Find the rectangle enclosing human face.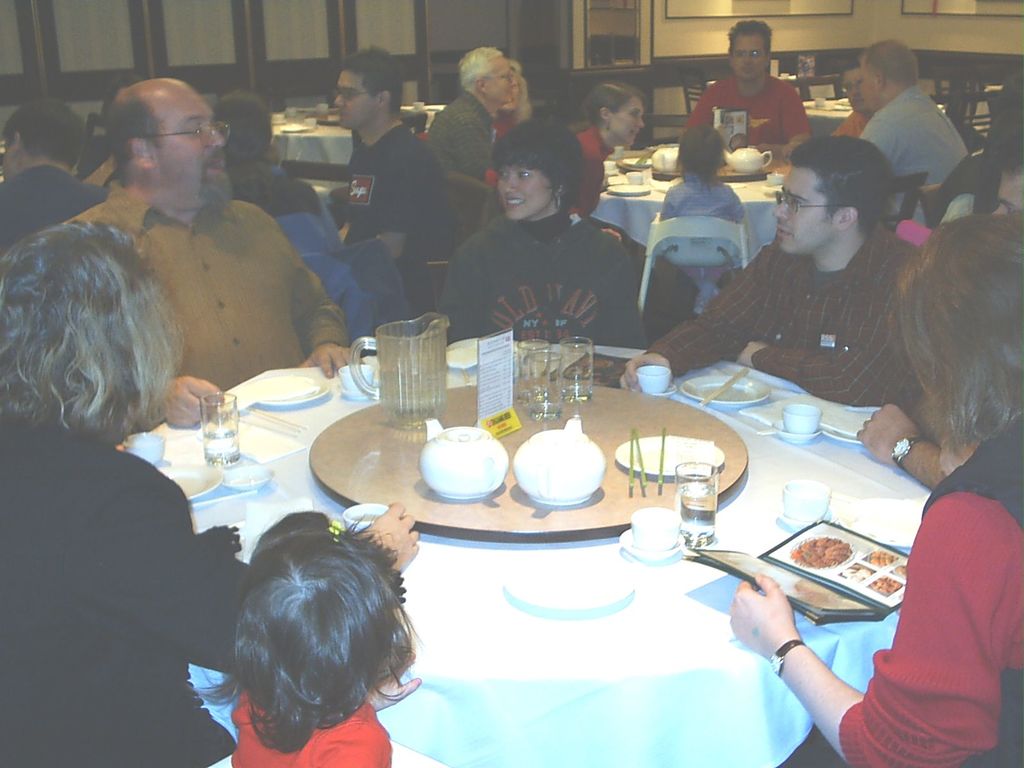
bbox=(488, 50, 520, 107).
